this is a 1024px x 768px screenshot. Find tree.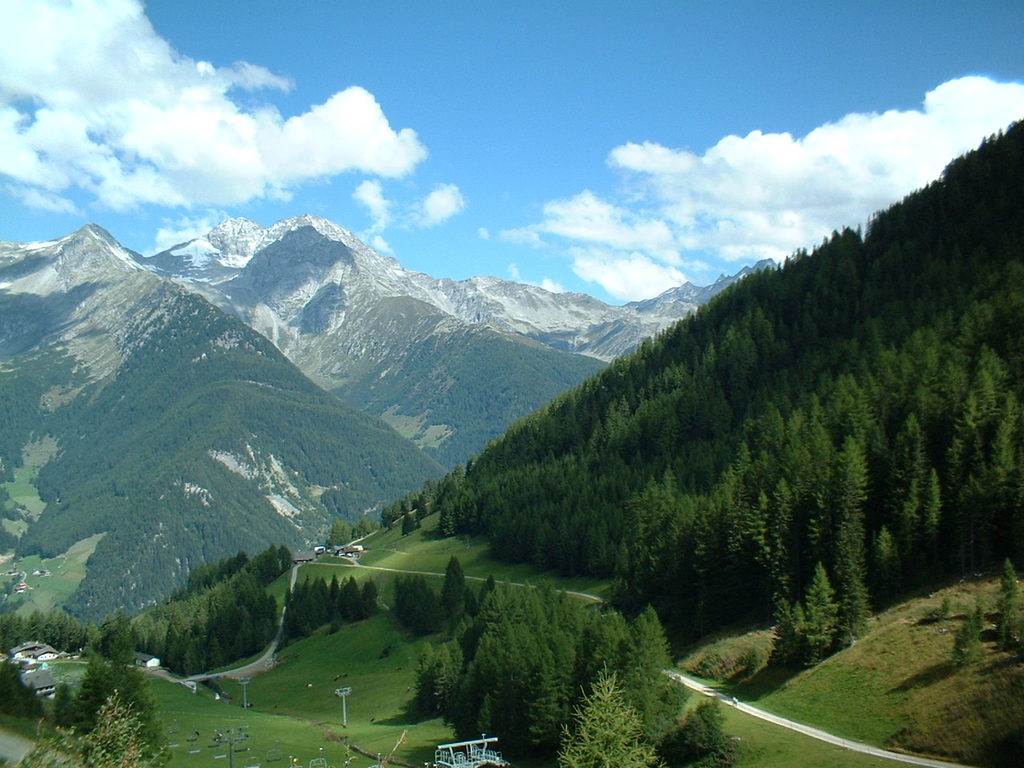
Bounding box: Rect(1001, 574, 1023, 630).
